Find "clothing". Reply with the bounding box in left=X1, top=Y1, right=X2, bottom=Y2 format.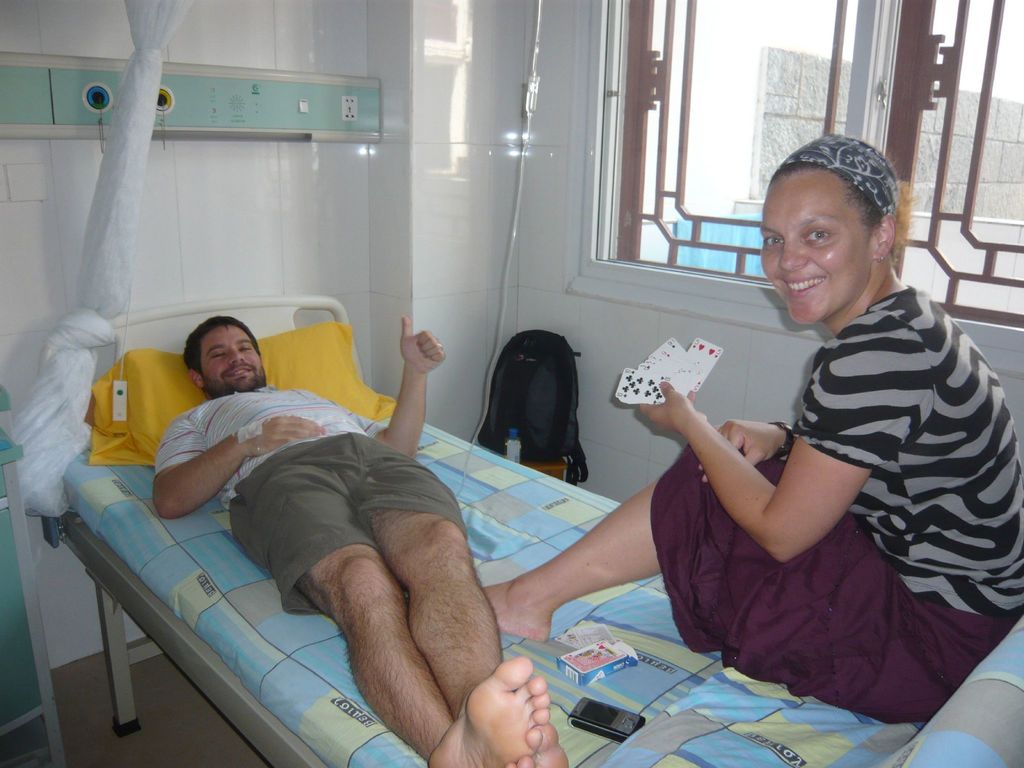
left=652, top=232, right=996, bottom=711.
